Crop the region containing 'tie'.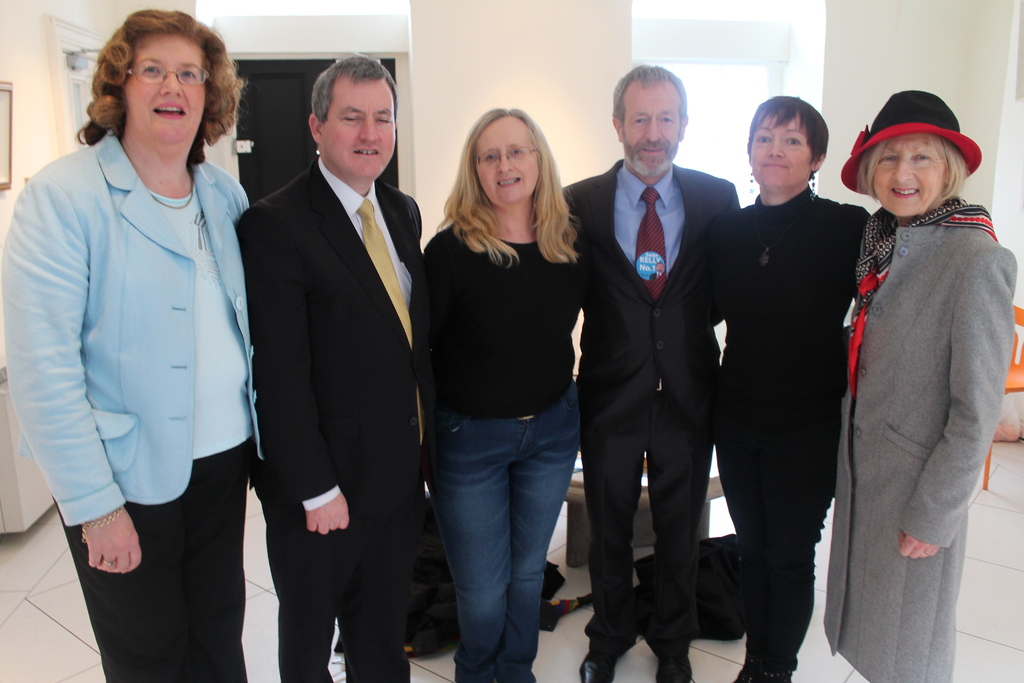
Crop region: [362, 195, 422, 446].
